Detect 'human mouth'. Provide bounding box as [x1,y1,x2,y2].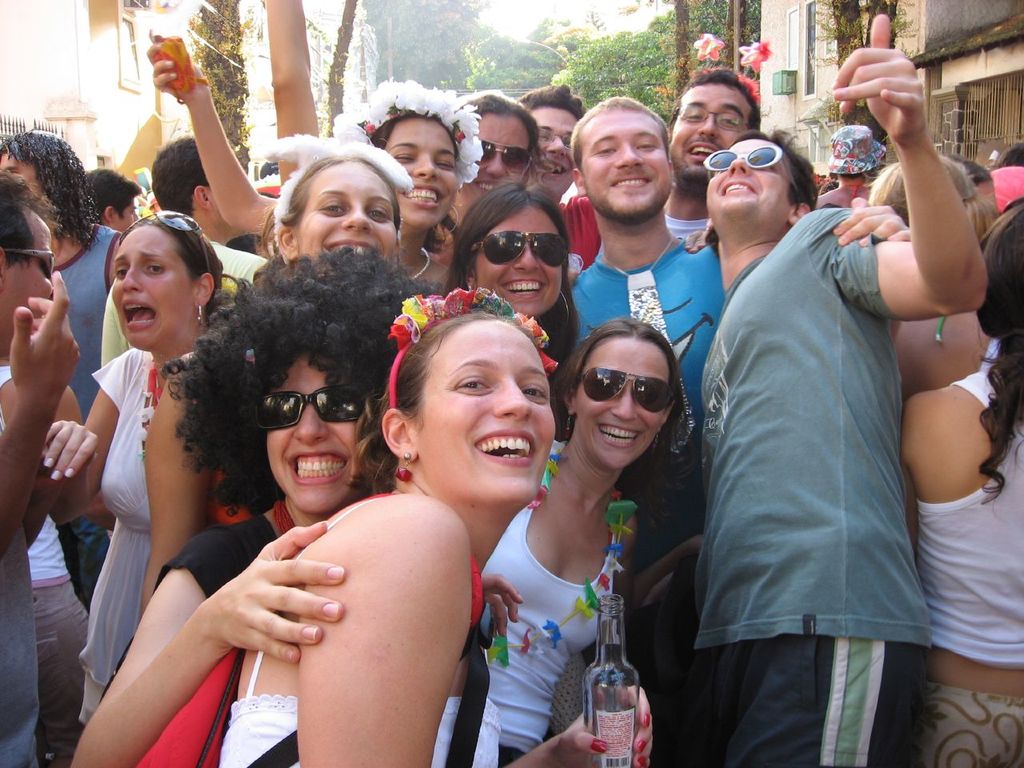
[289,447,349,486].
